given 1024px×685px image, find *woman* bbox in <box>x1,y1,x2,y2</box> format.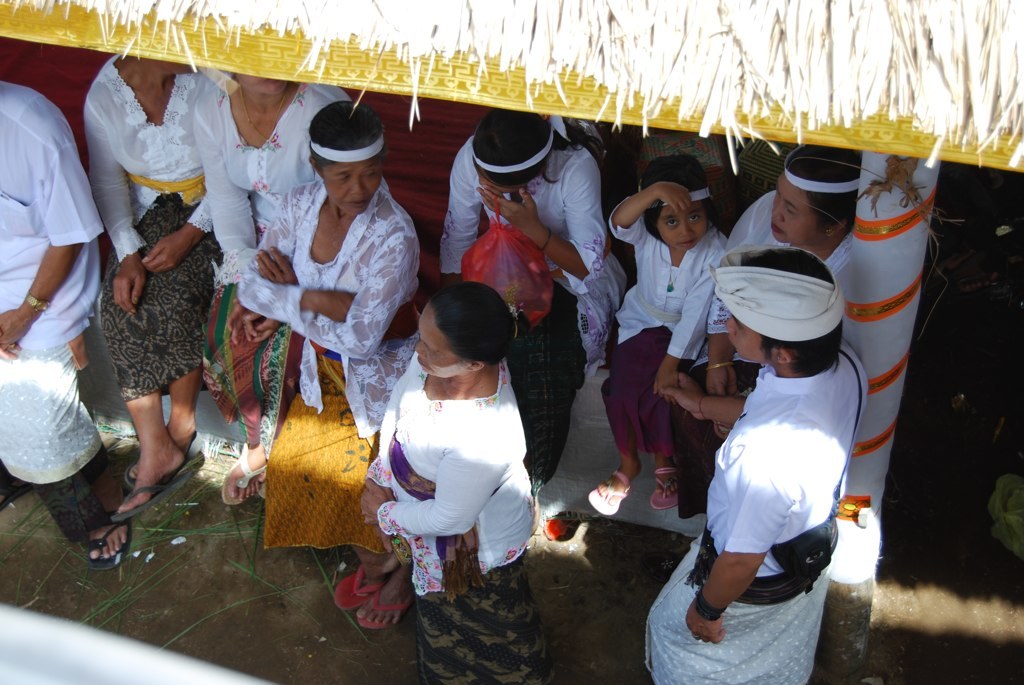
<box>238,102,419,628</box>.
